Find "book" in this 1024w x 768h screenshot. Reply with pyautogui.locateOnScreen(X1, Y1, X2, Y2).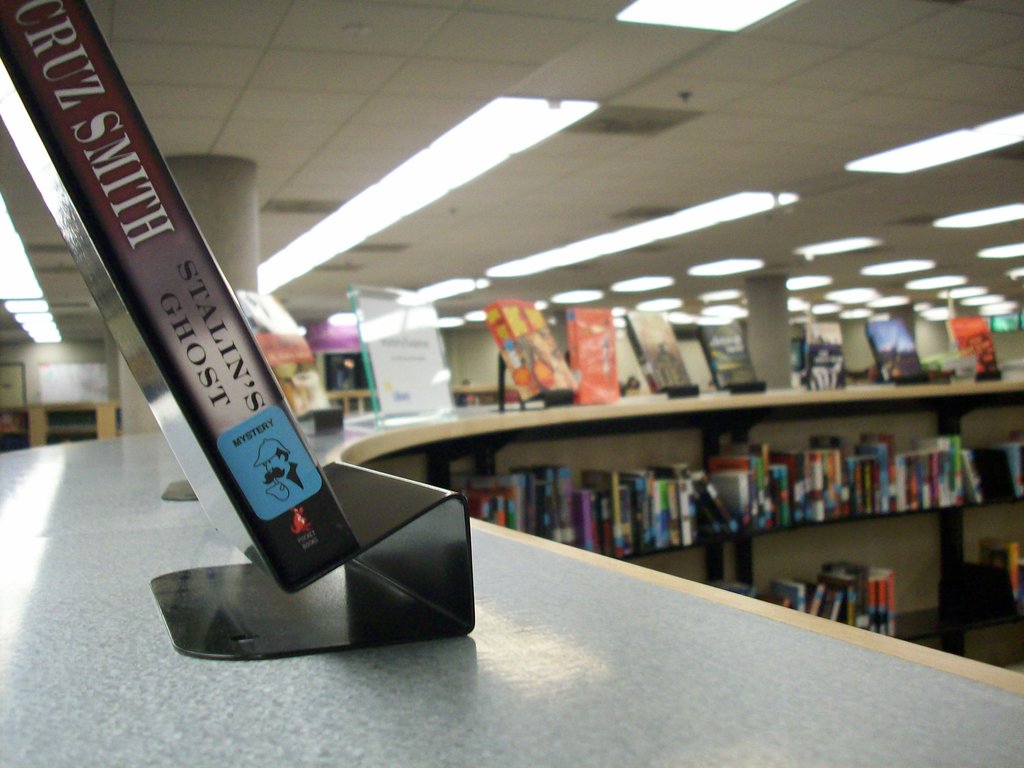
pyautogui.locateOnScreen(622, 305, 704, 397).
